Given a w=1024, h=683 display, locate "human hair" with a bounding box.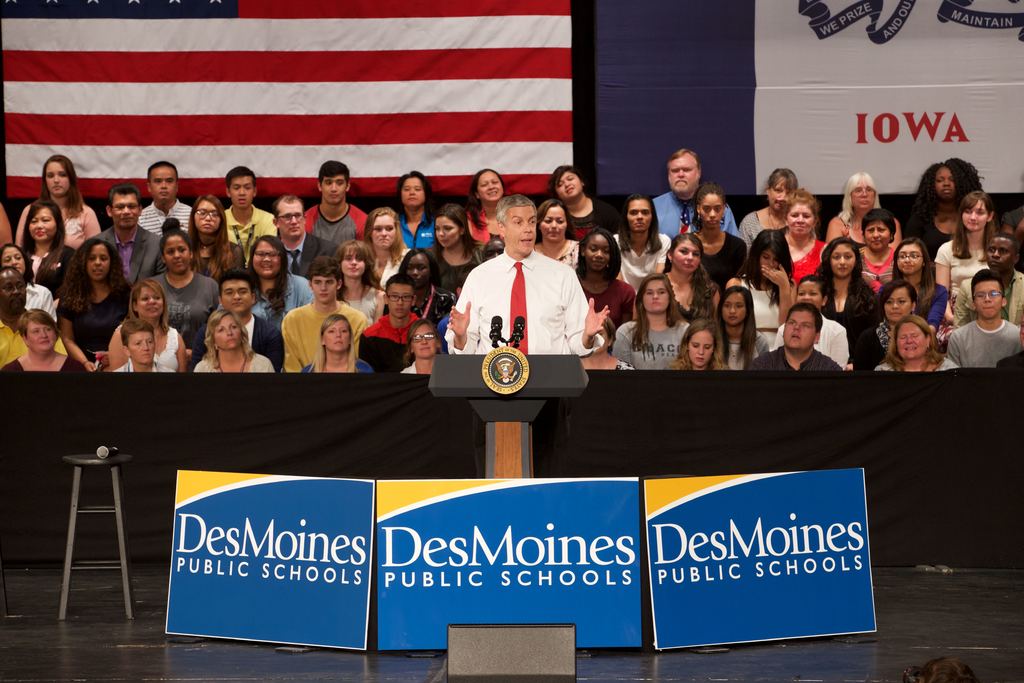
Located: pyautogui.locateOnScreen(200, 309, 248, 366).
